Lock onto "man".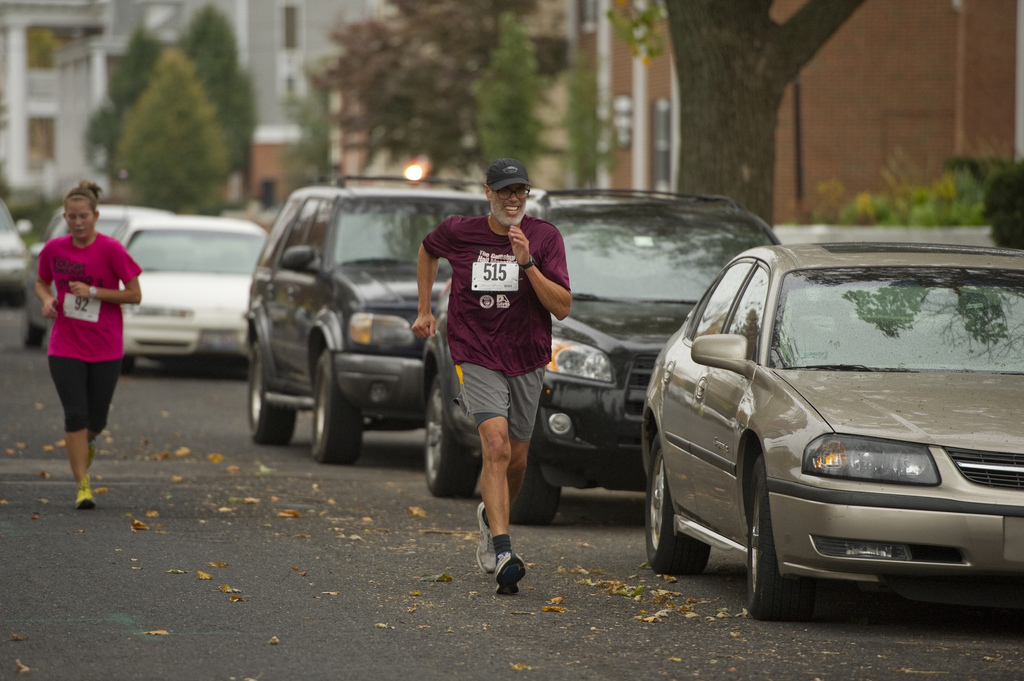
Locked: (420, 156, 590, 576).
